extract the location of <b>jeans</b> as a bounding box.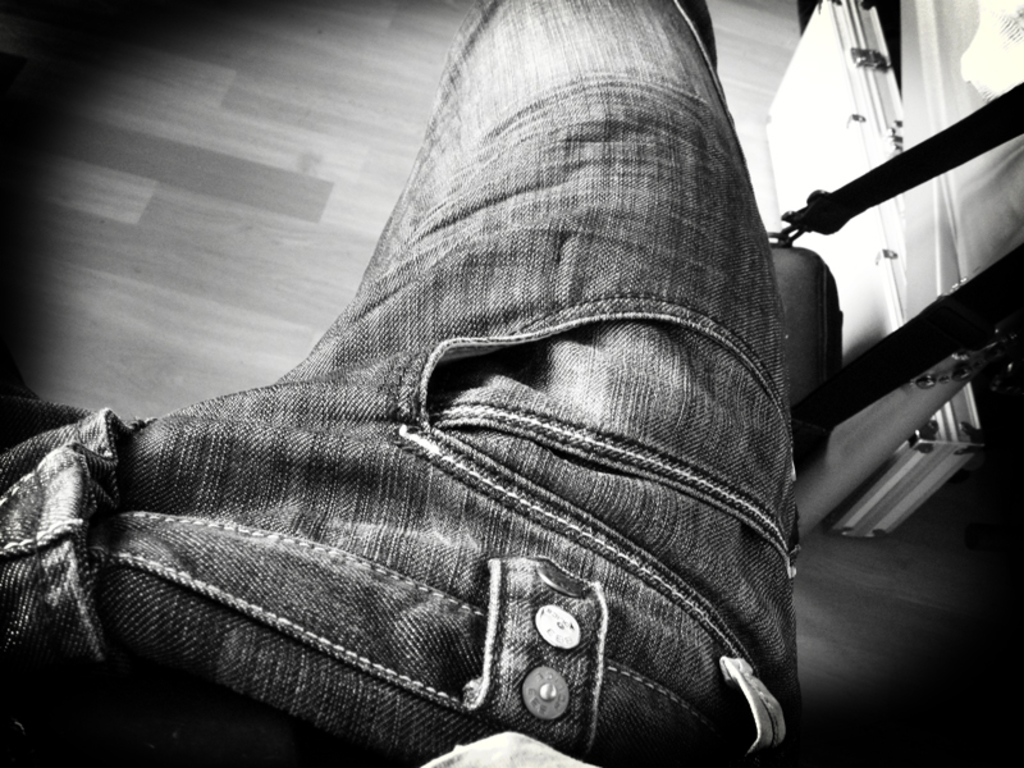
box(51, 18, 840, 760).
